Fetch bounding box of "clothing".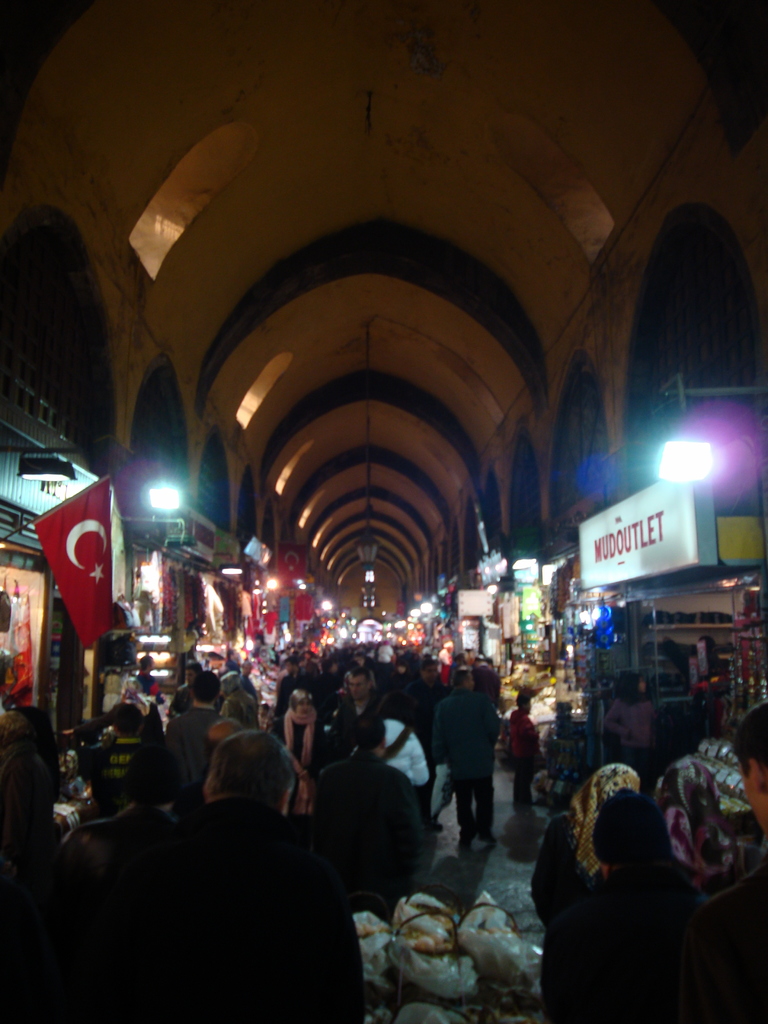
Bbox: bbox(540, 757, 765, 1012).
